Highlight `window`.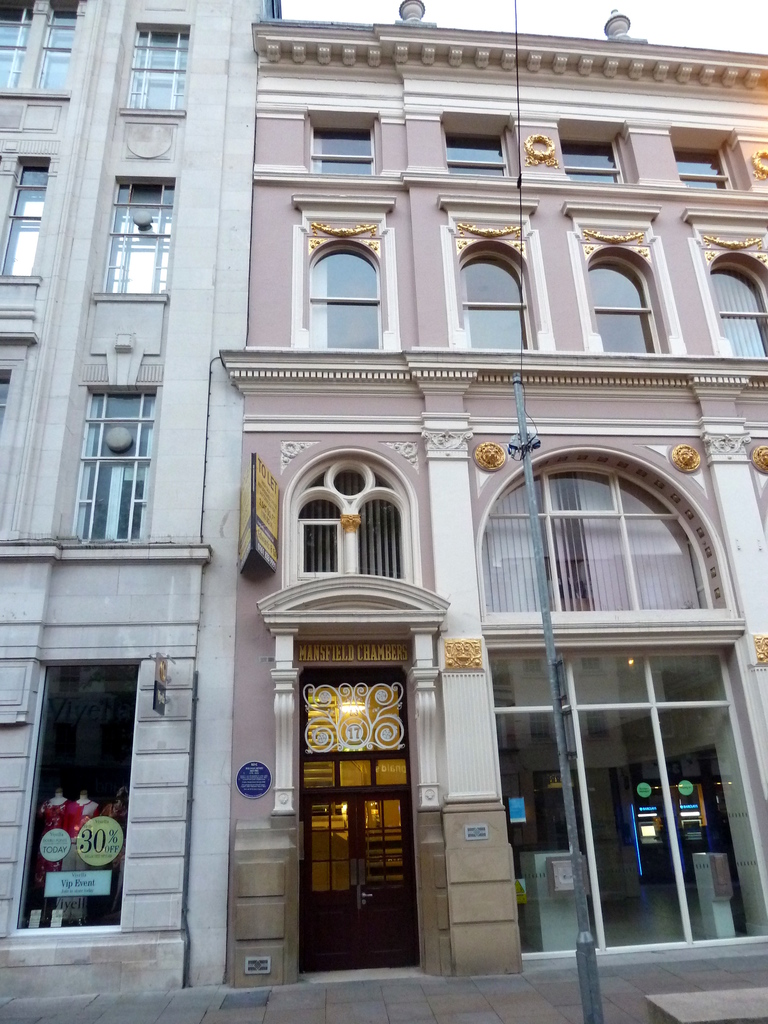
Highlighted region: rect(96, 176, 175, 297).
